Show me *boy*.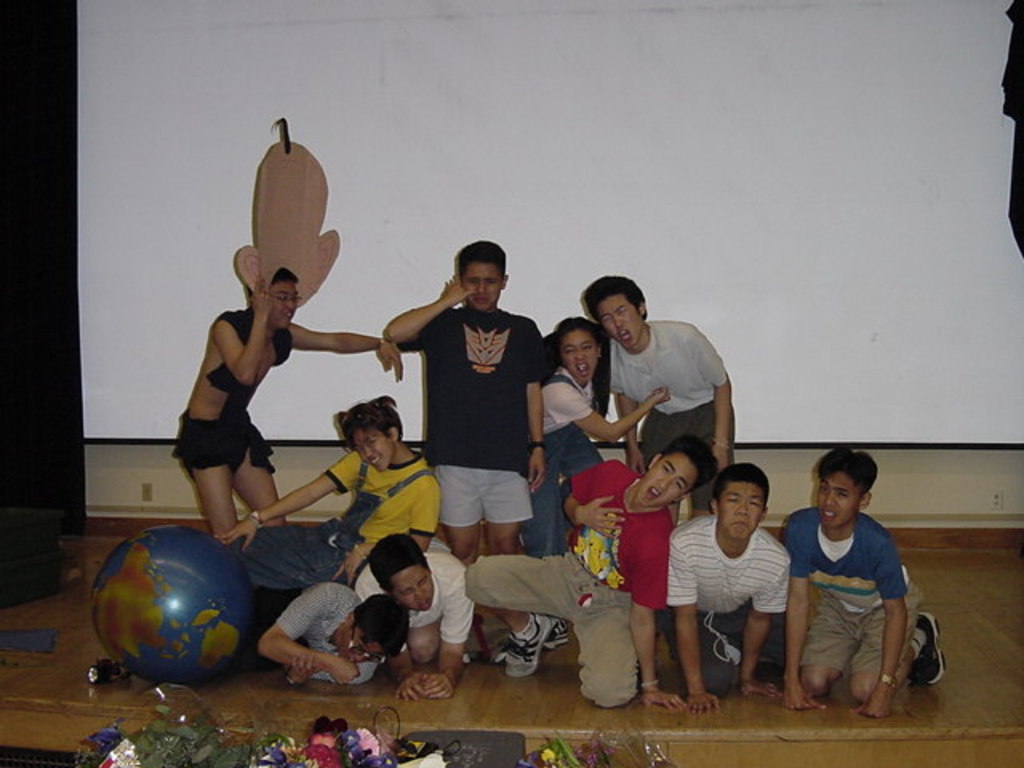
*boy* is here: box(384, 237, 544, 570).
